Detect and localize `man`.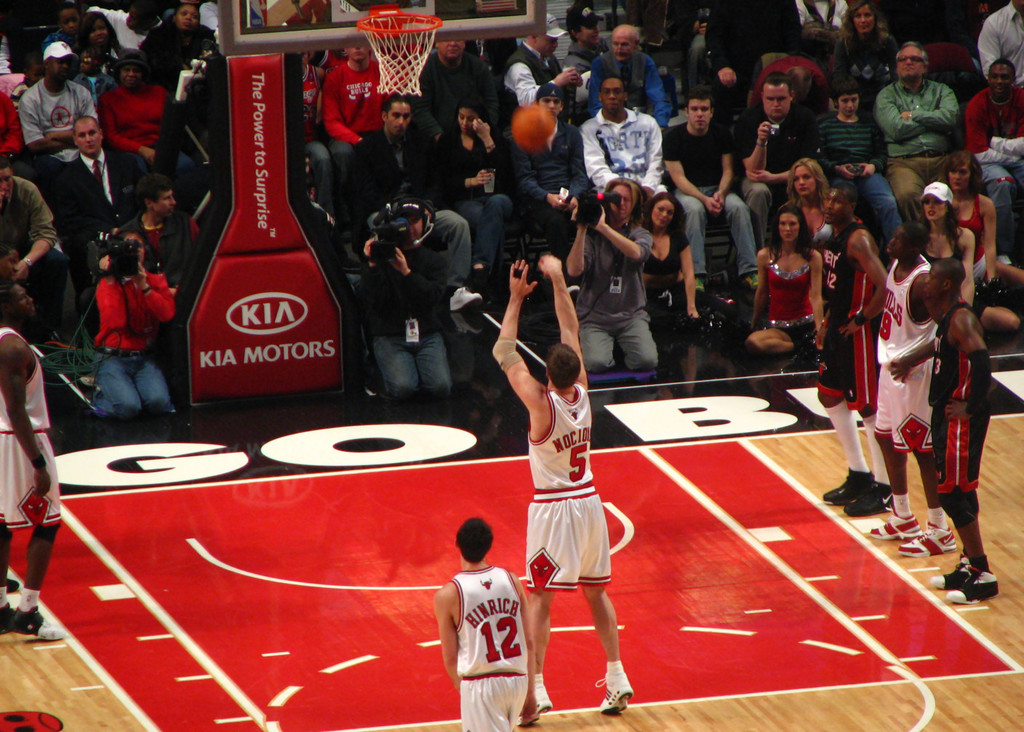
Localized at select_region(305, 51, 343, 219).
